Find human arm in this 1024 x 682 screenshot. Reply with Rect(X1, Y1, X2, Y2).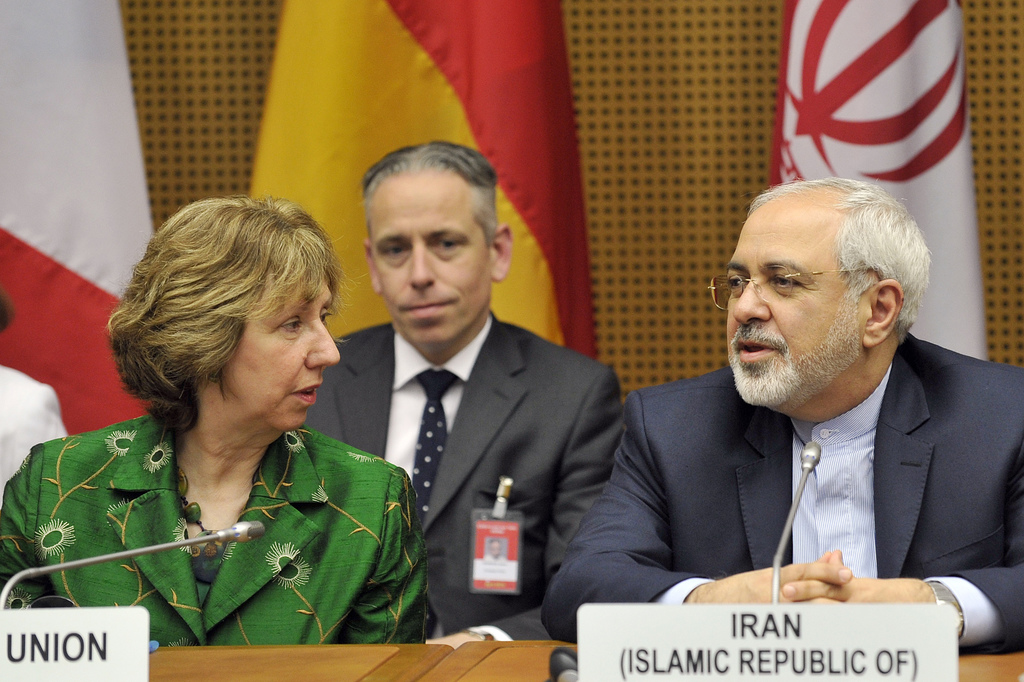
Rect(344, 466, 431, 642).
